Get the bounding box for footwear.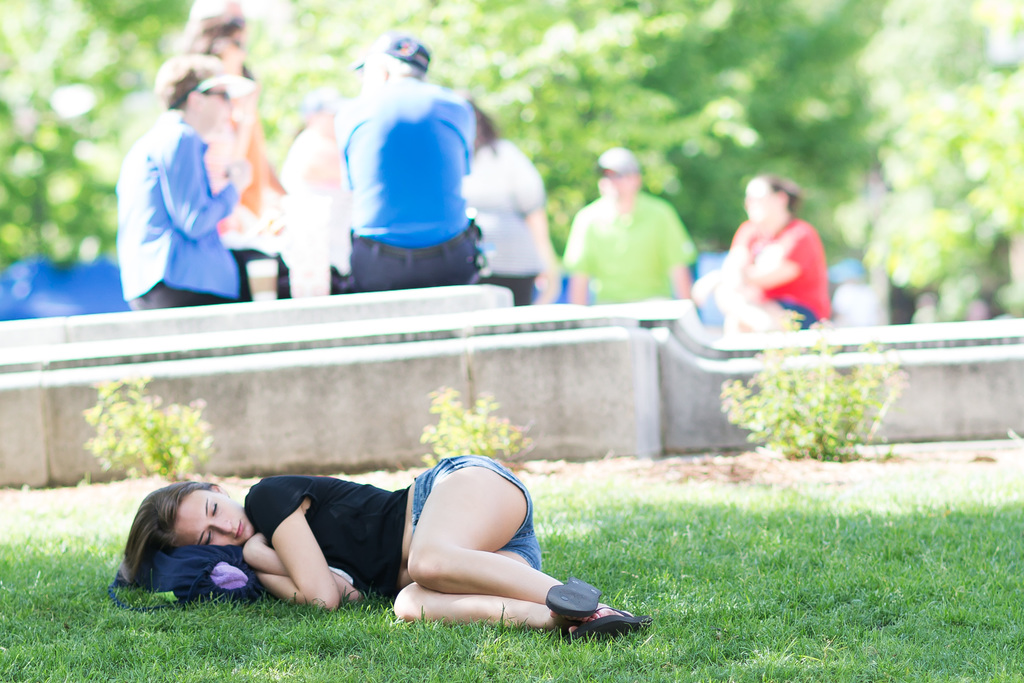
{"left": 531, "top": 595, "right": 638, "bottom": 648}.
